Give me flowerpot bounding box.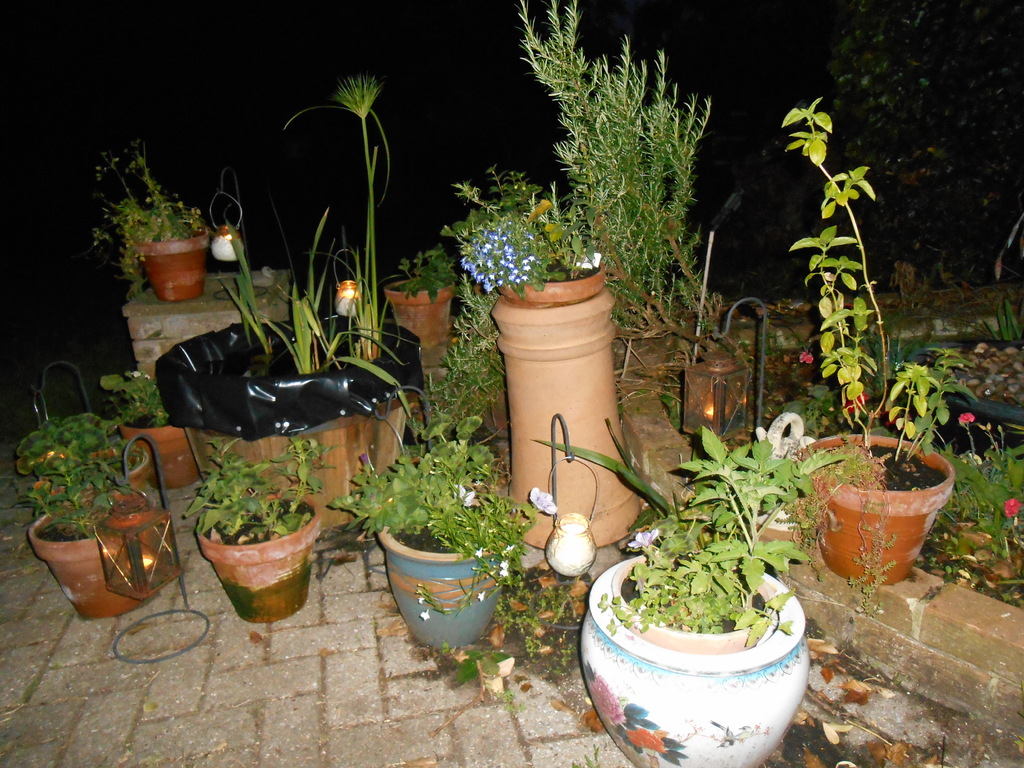
bbox=(201, 497, 319, 623).
